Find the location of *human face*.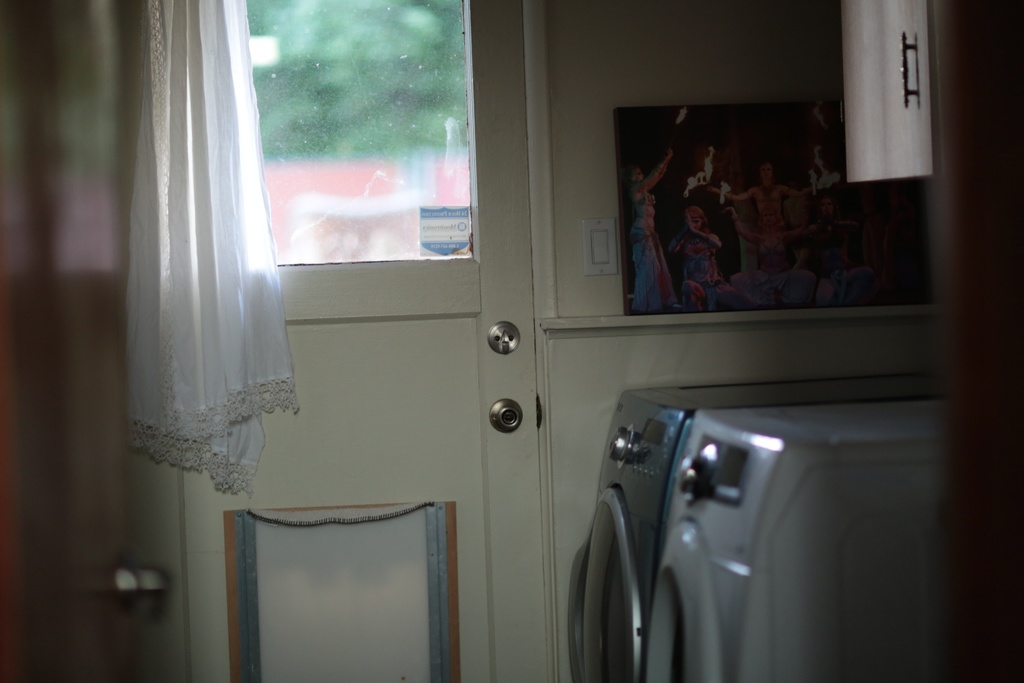
Location: x1=754 y1=158 x2=778 y2=186.
